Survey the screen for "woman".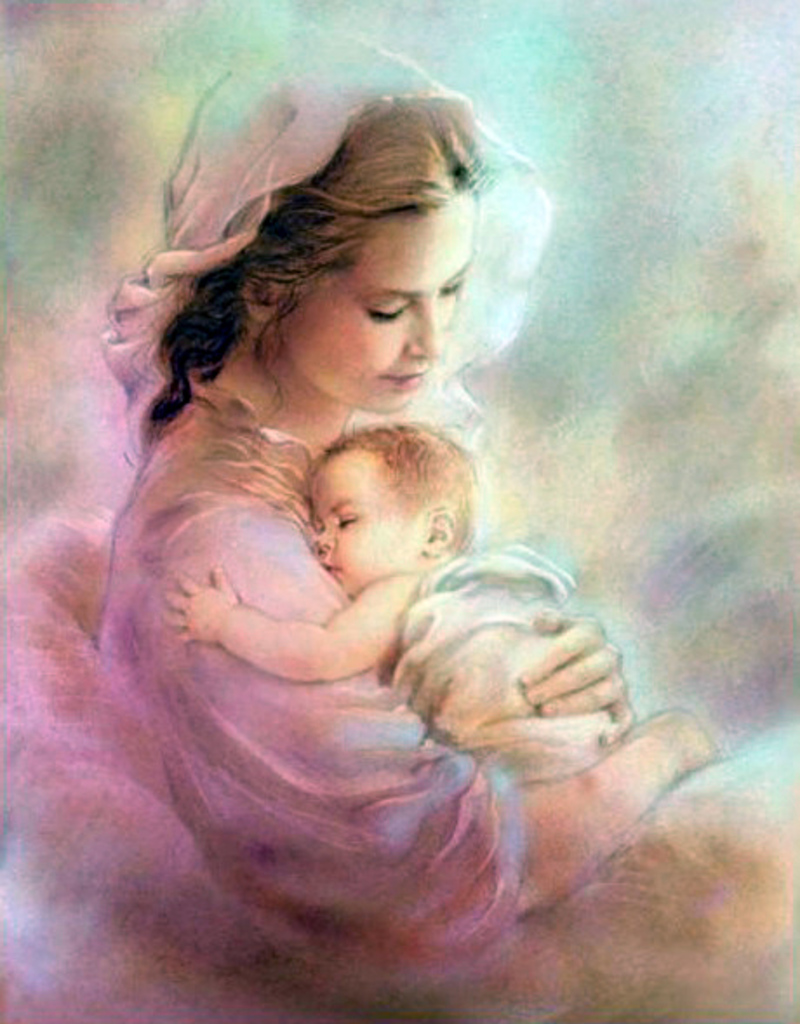
Survey found: {"left": 54, "top": 80, "right": 657, "bottom": 993}.
